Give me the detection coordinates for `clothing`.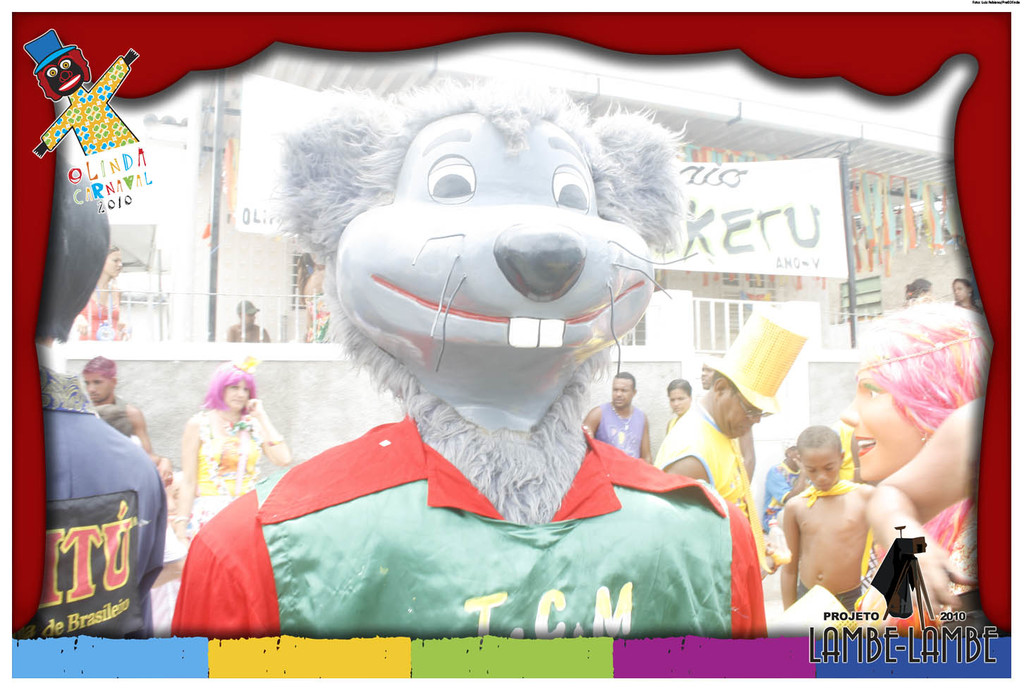
[224,317,265,343].
